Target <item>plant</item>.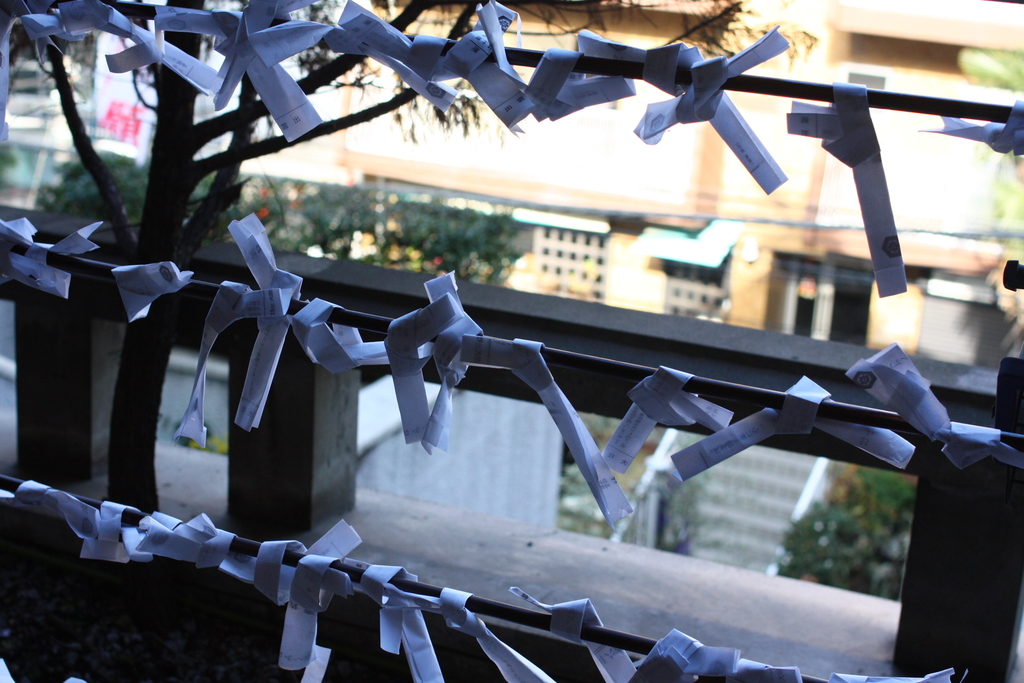
Target region: bbox=(766, 468, 916, 605).
